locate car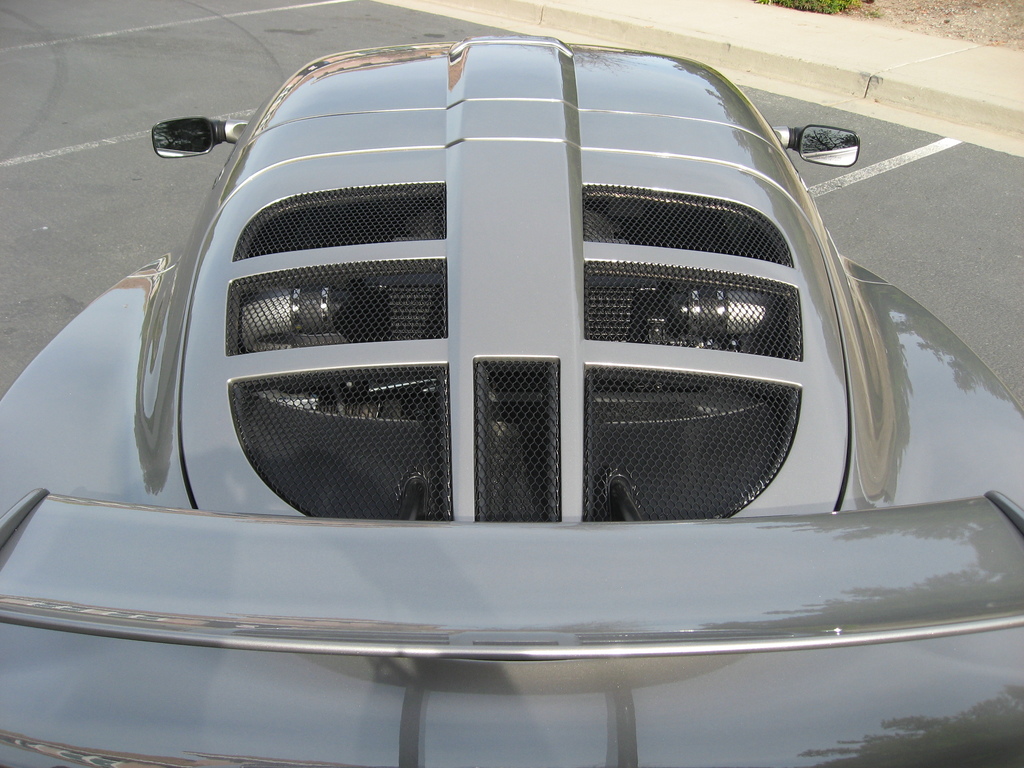
l=0, t=32, r=1023, b=767
